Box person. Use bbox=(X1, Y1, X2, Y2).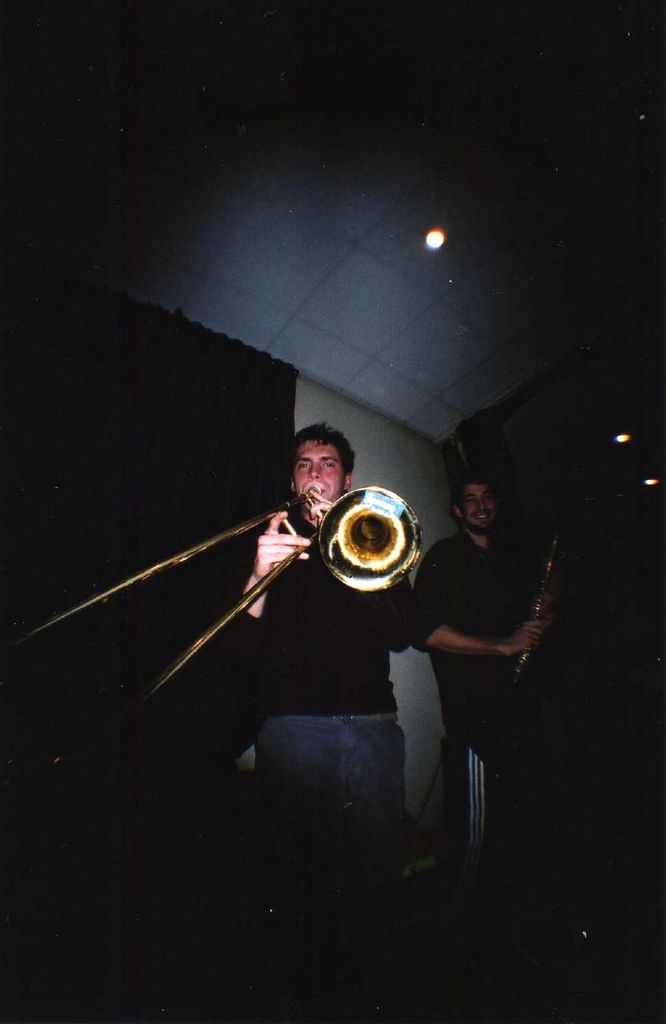
bbox=(406, 469, 556, 879).
